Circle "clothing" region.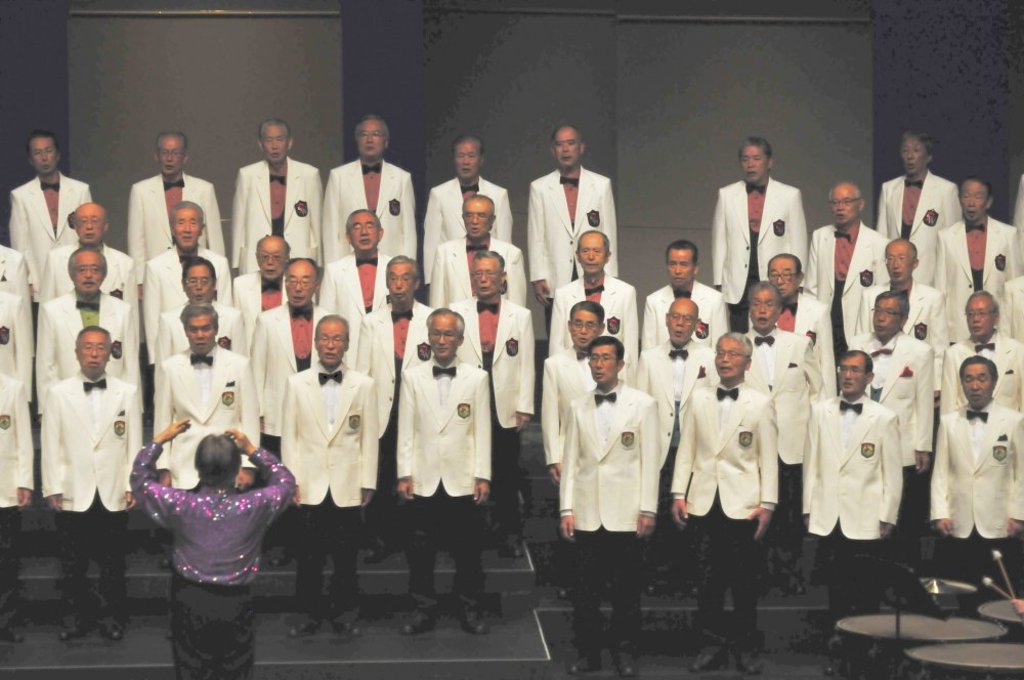
Region: locate(0, 238, 42, 301).
